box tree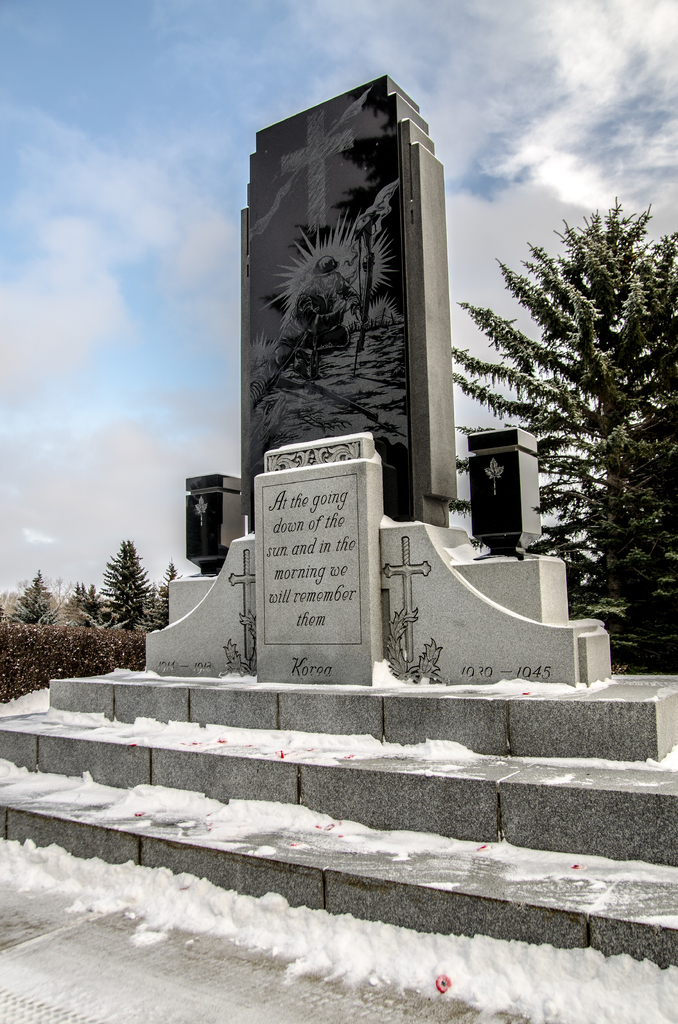
104, 536, 148, 623
